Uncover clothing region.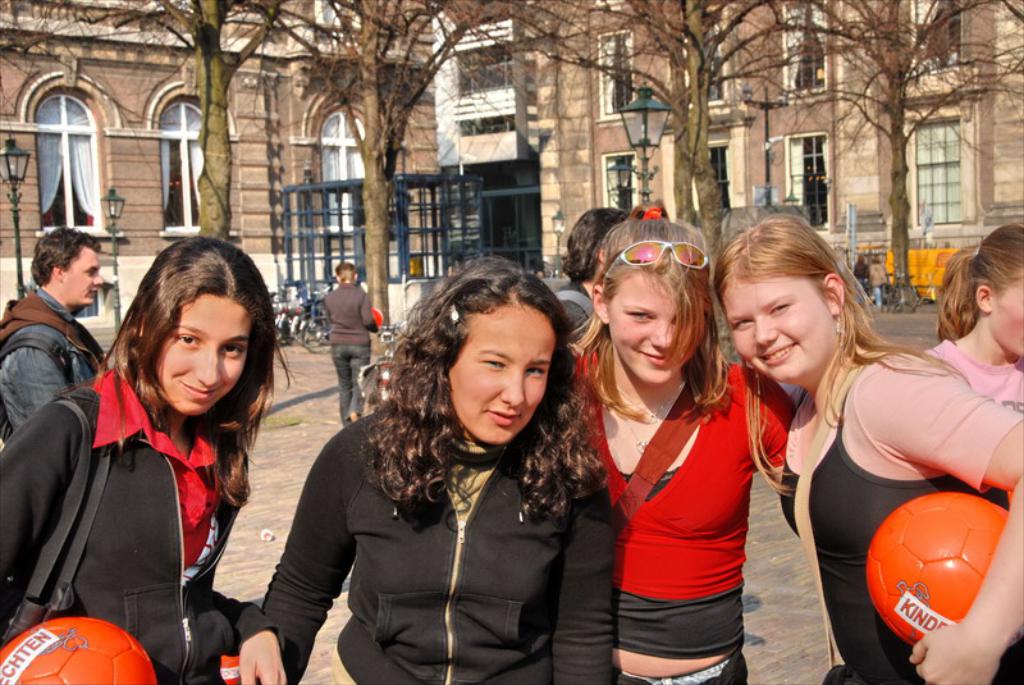
Uncovered: x1=260, y1=407, x2=621, y2=684.
